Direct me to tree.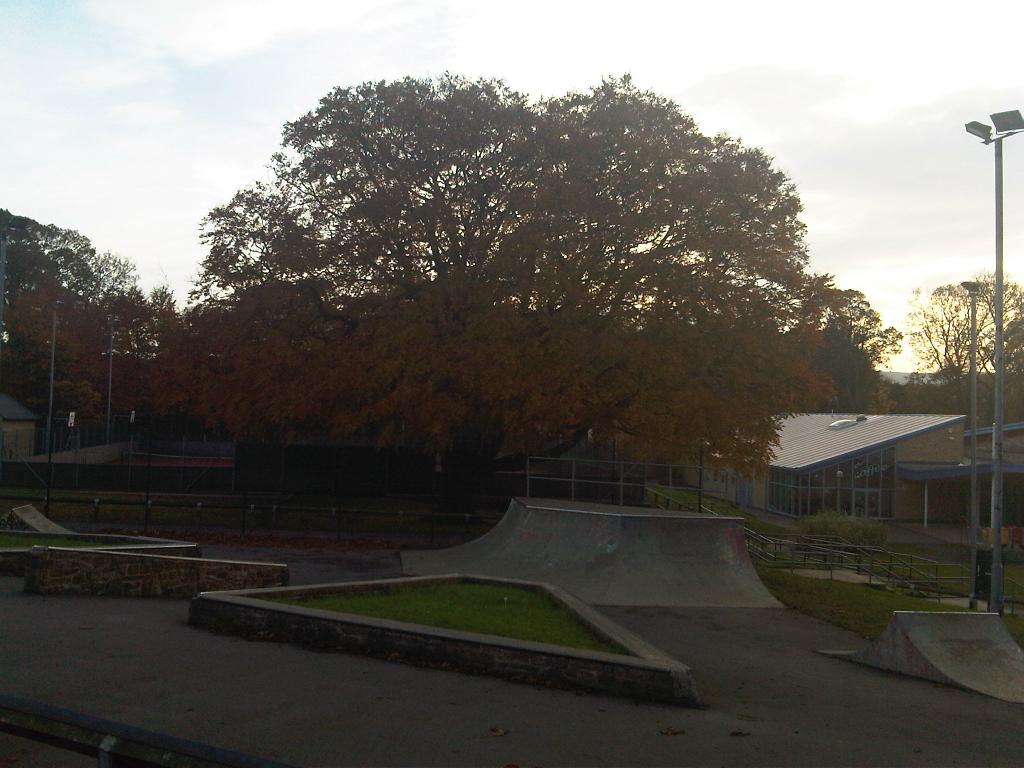
Direction: region(0, 206, 172, 470).
